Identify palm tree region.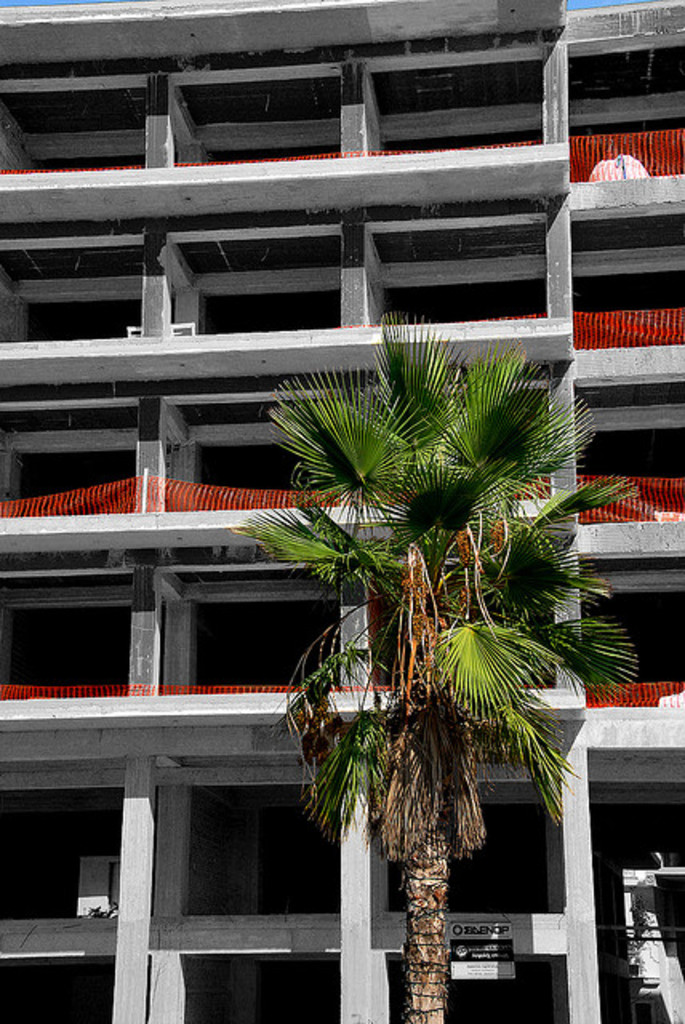
Region: [x1=262, y1=416, x2=600, y2=978].
